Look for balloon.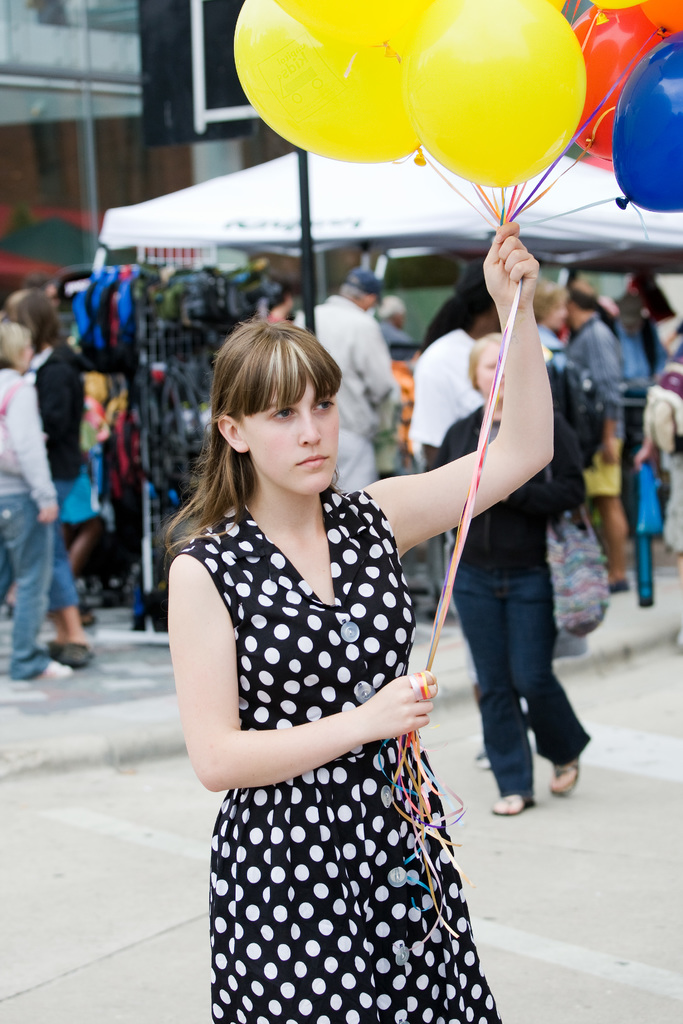
Found: 407, 0, 593, 189.
